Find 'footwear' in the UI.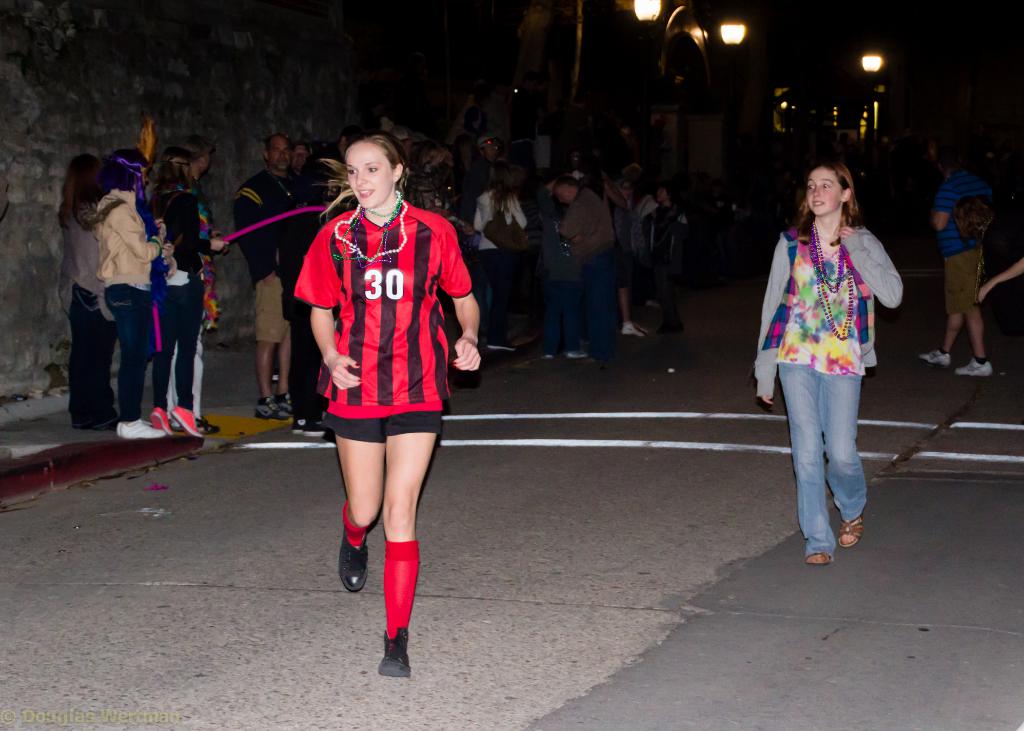
UI element at (left=622, top=318, right=648, bottom=335).
